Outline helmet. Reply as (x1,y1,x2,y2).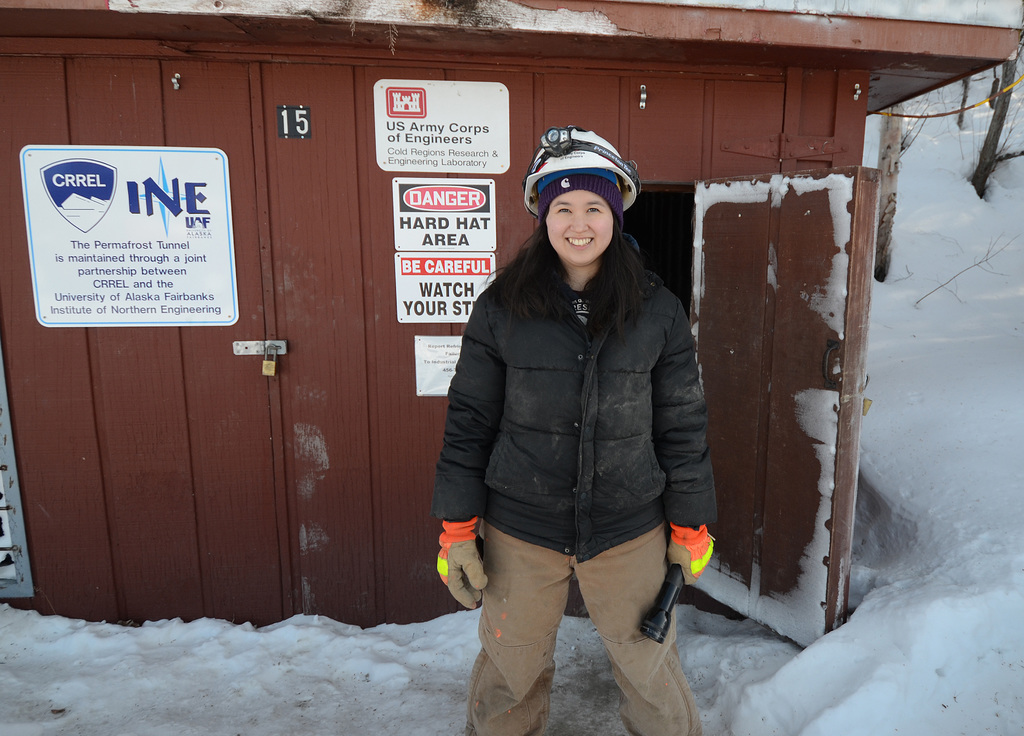
(520,124,650,247).
